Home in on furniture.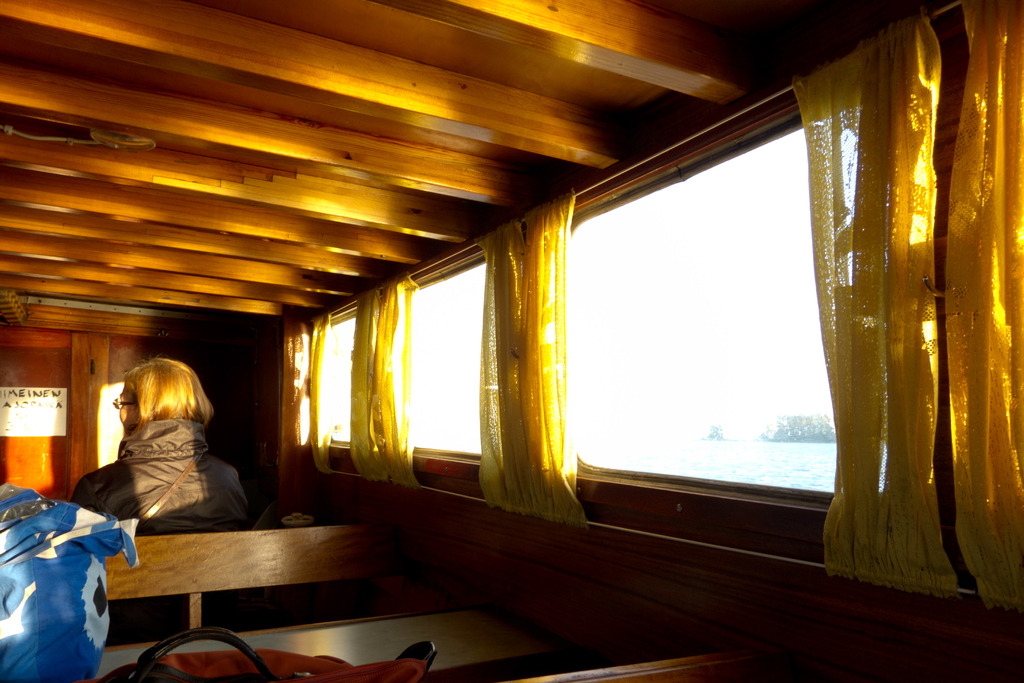
Homed in at (left=102, top=628, right=447, bottom=682).
